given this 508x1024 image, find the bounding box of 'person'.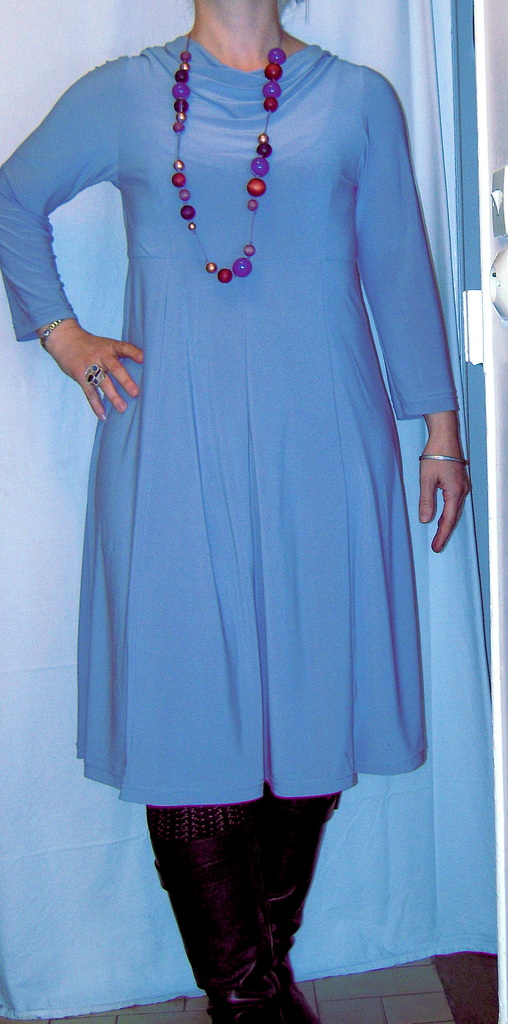
0 0 470 1023.
